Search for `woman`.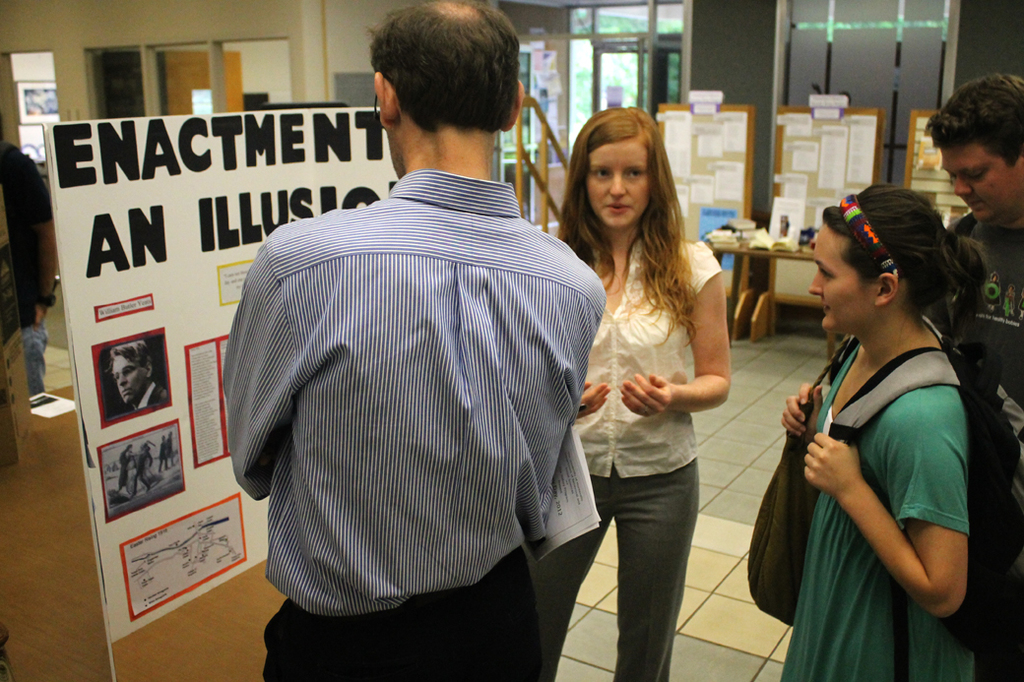
Found at <box>750,168,988,665</box>.
